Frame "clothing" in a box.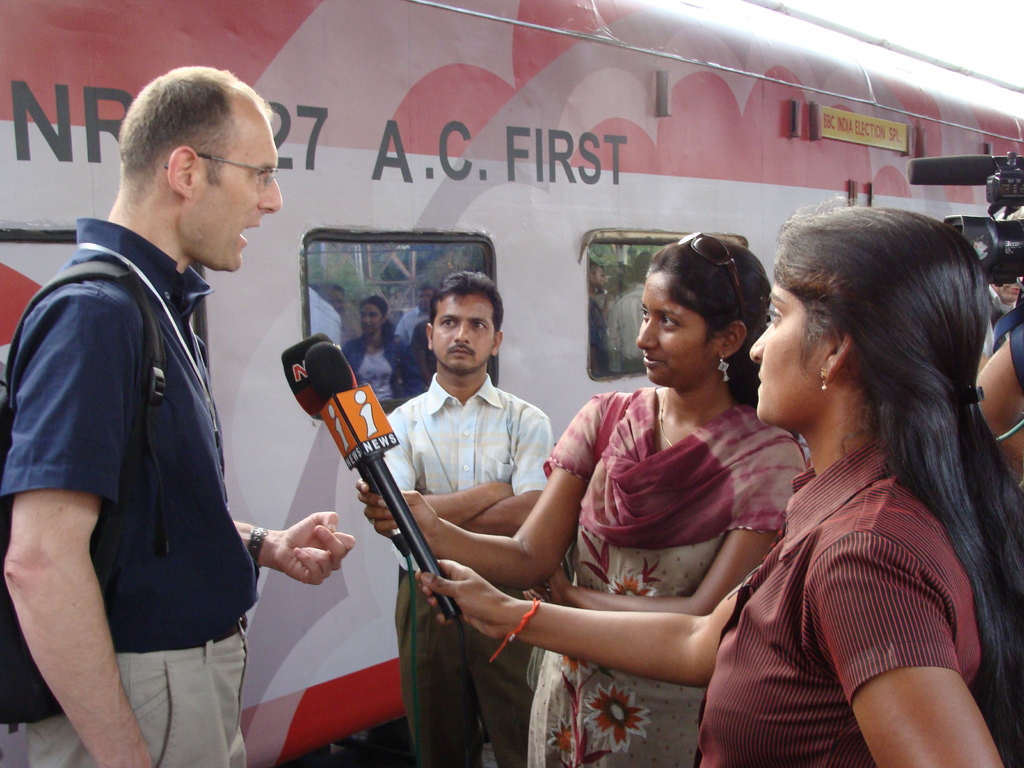
(339,335,432,413).
